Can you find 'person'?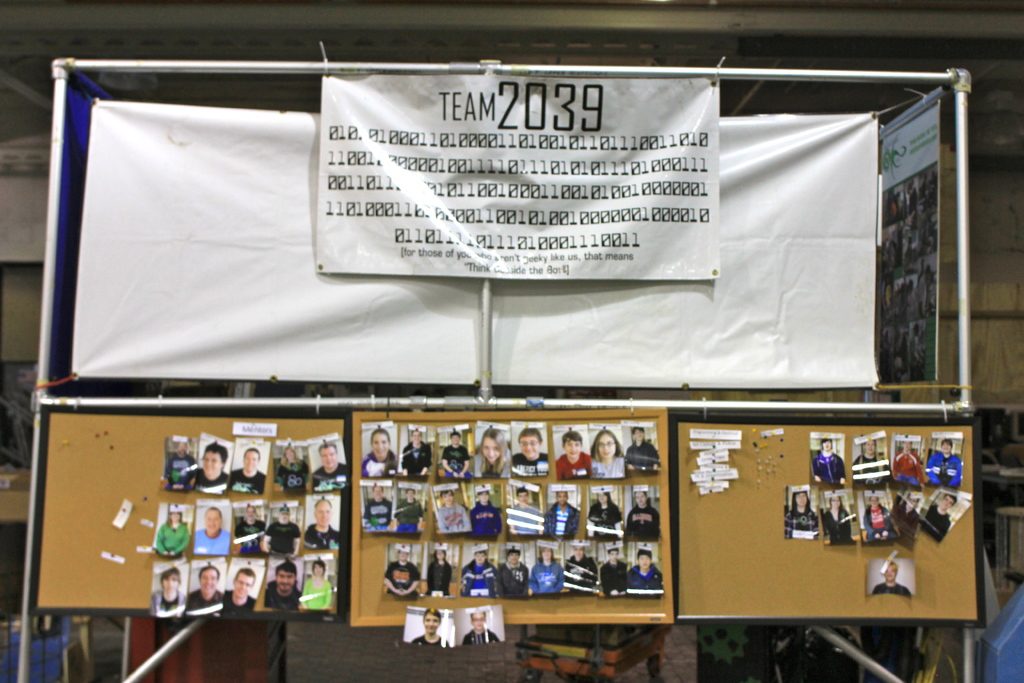
Yes, bounding box: 915/492/950/539.
